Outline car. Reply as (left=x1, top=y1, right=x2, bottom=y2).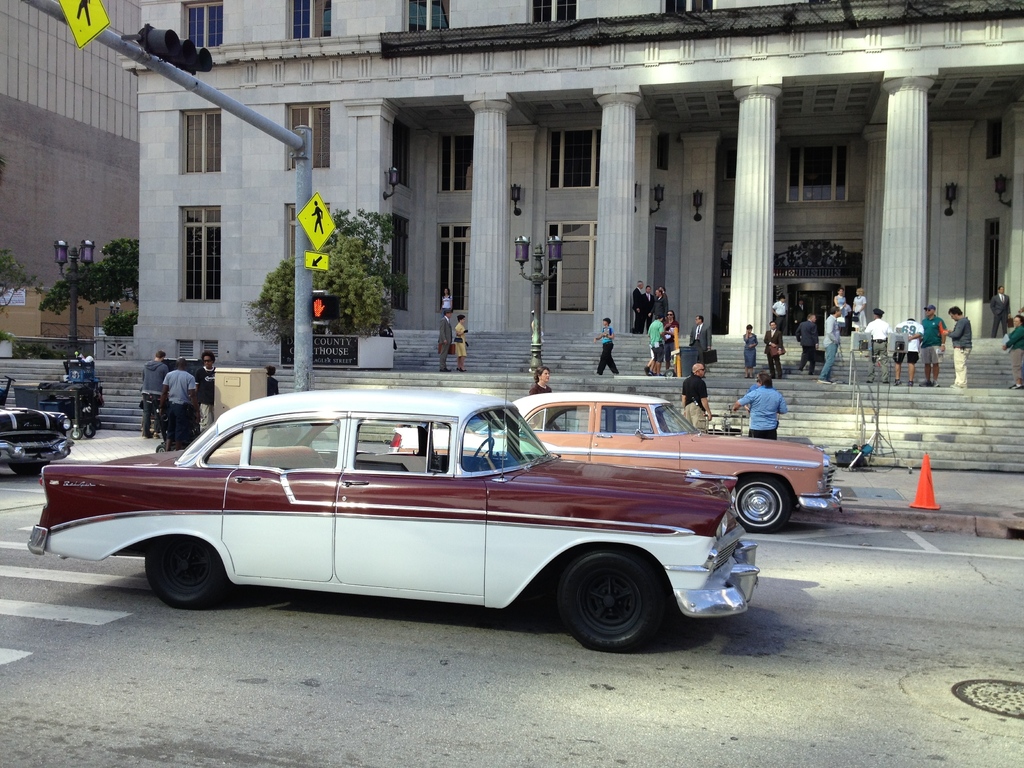
(left=0, top=397, right=74, bottom=481).
